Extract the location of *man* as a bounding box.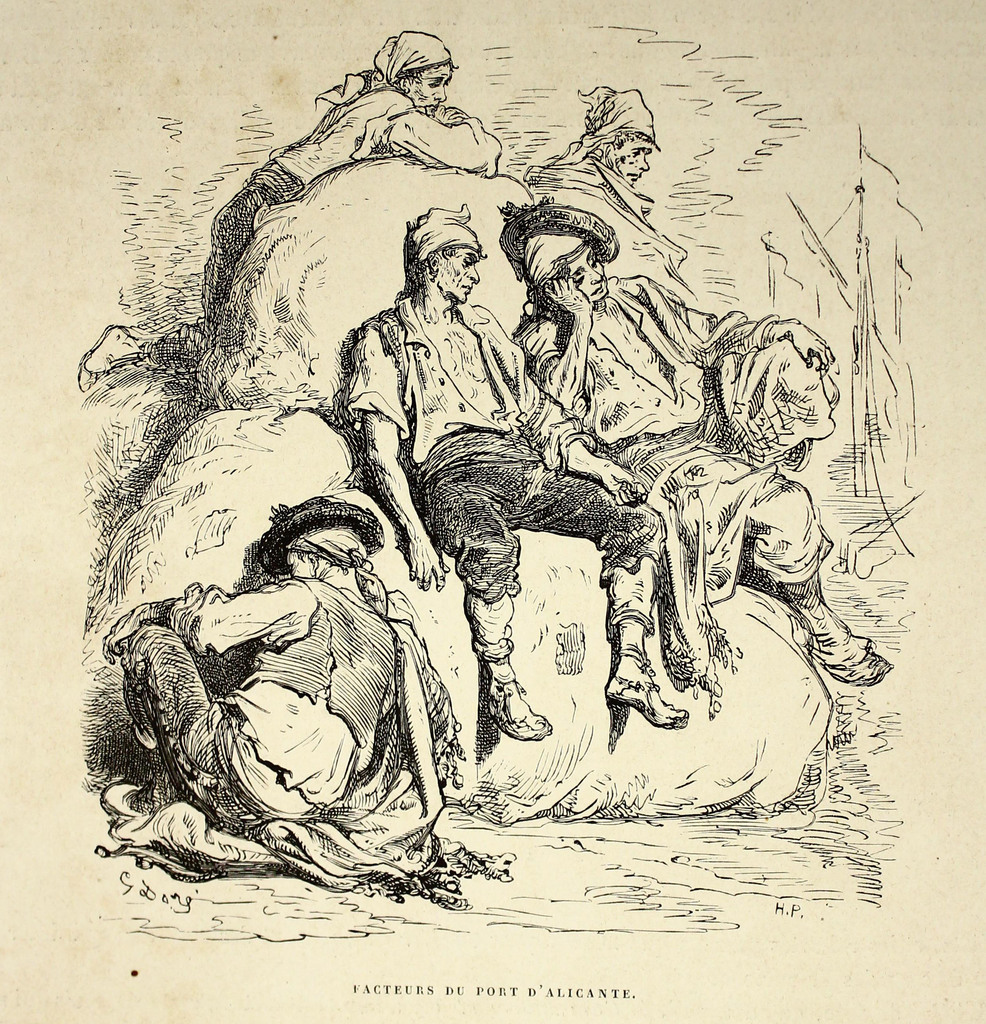
(x1=517, y1=194, x2=891, y2=690).
